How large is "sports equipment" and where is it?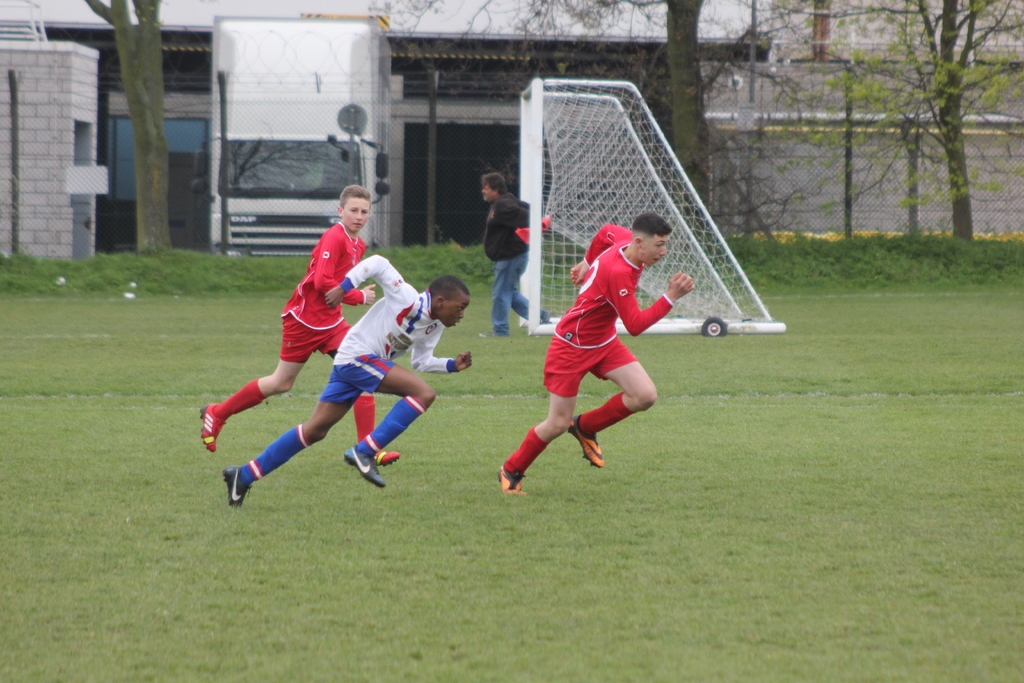
Bounding box: 344,447,385,488.
